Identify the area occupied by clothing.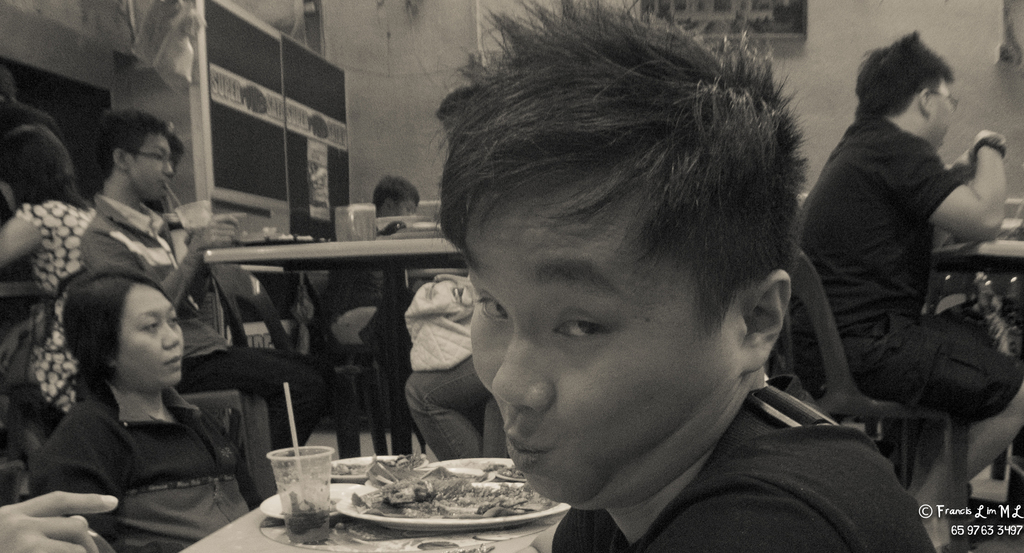
Area: 330:264:390:338.
